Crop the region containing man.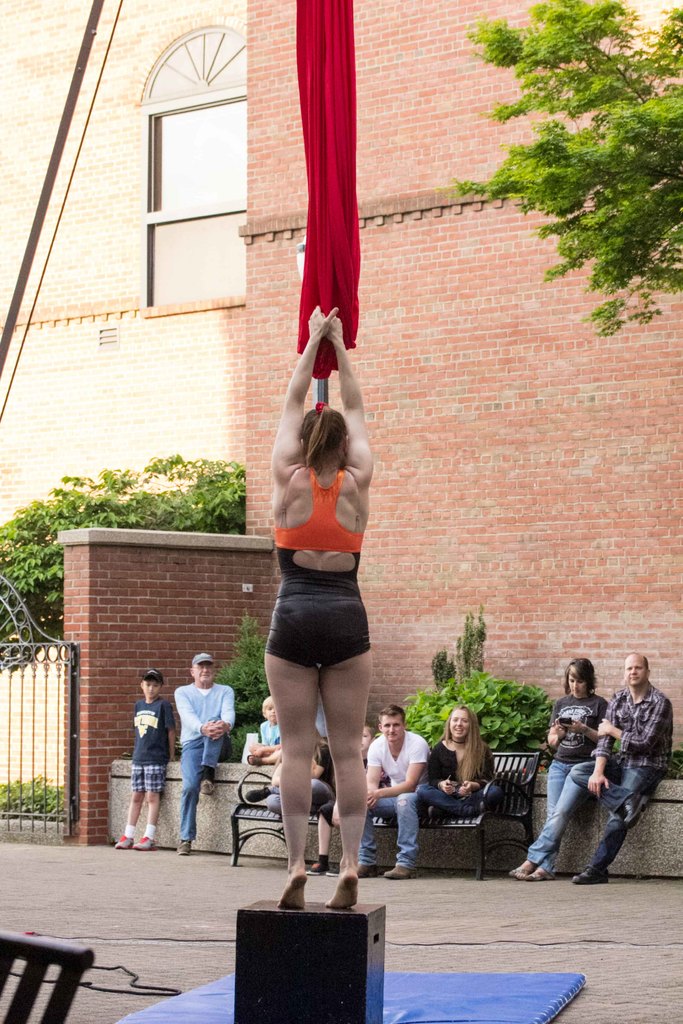
Crop region: 359/702/443/888.
